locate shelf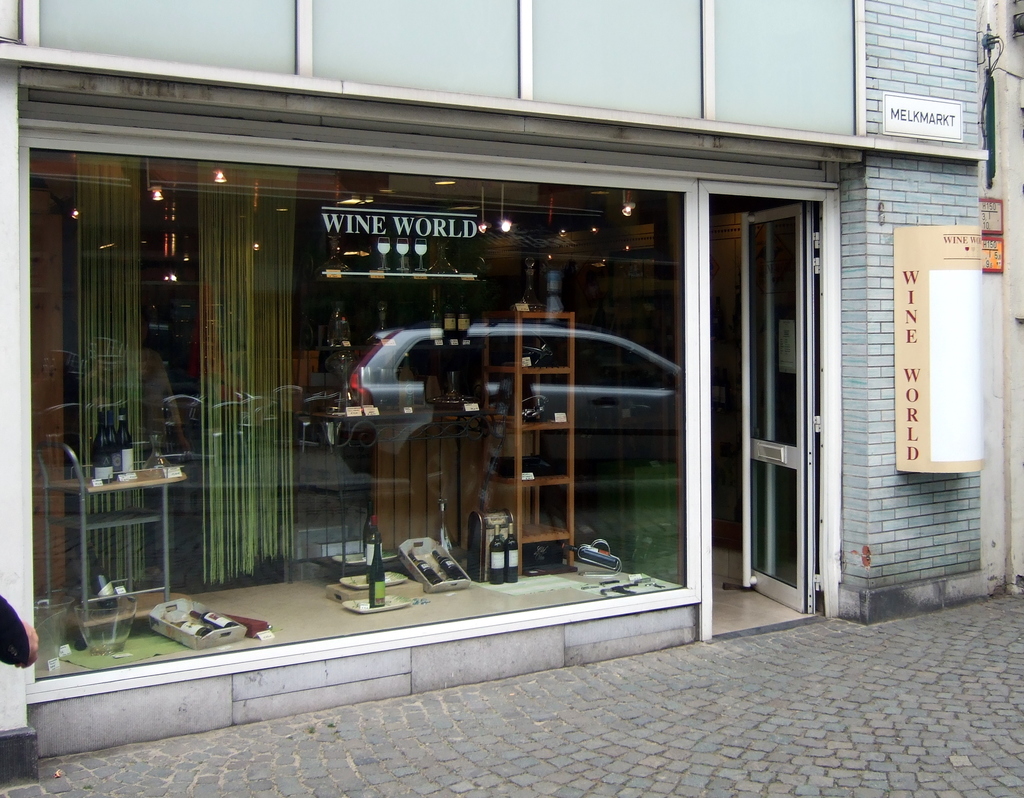
[left=481, top=424, right=515, bottom=488]
